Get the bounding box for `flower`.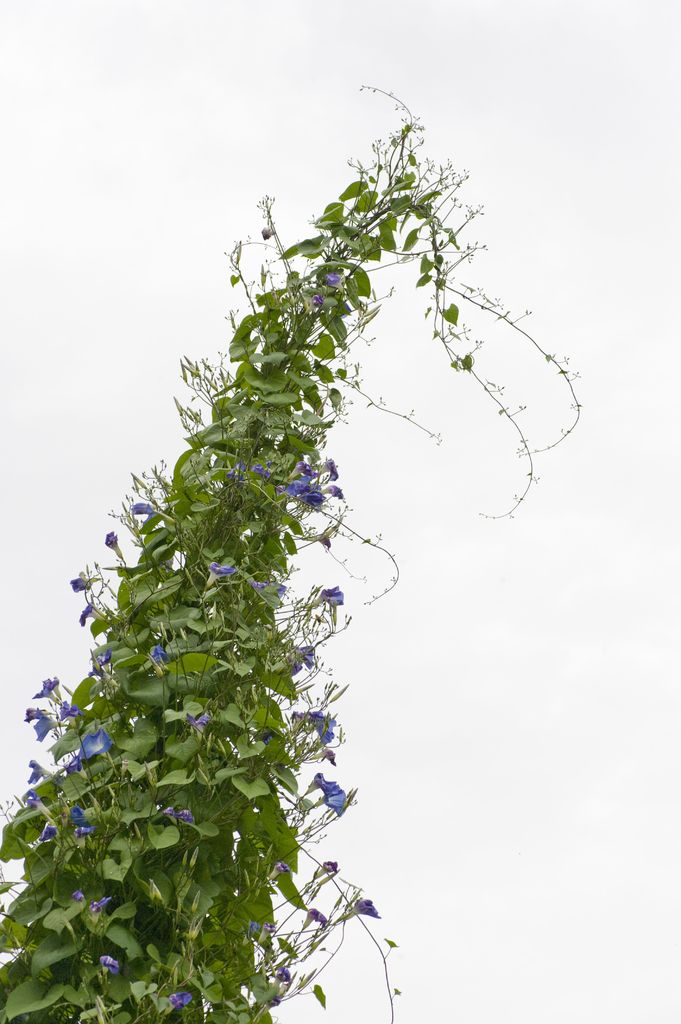
285/470/312/495.
